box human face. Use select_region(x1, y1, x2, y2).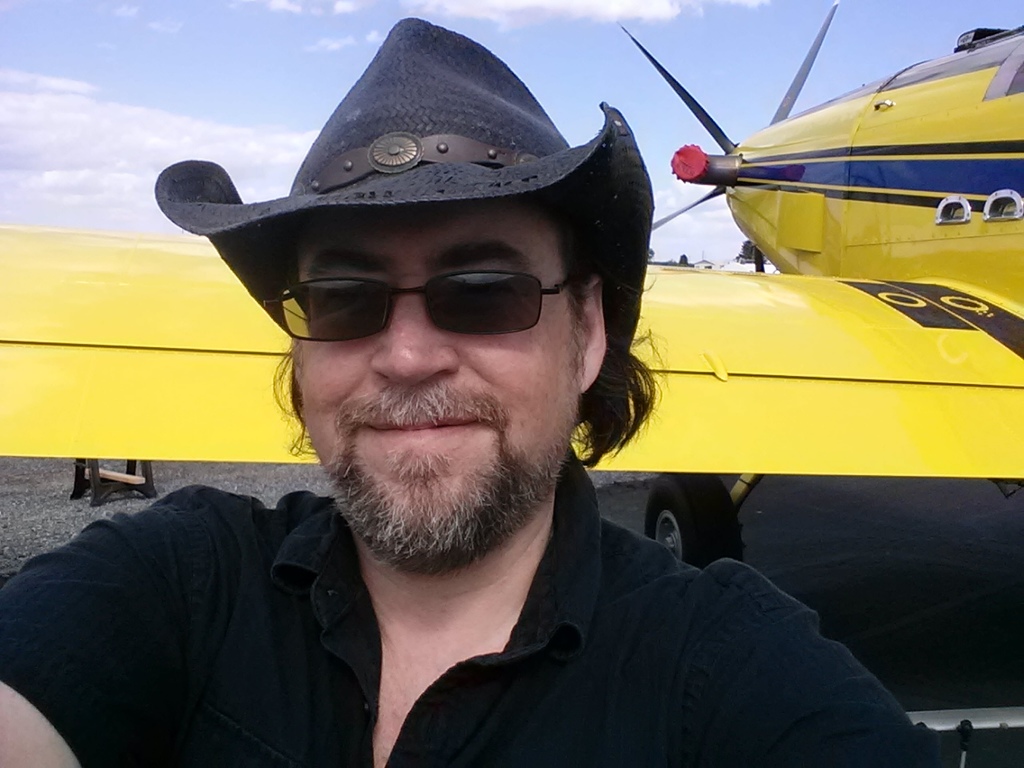
select_region(295, 213, 575, 529).
